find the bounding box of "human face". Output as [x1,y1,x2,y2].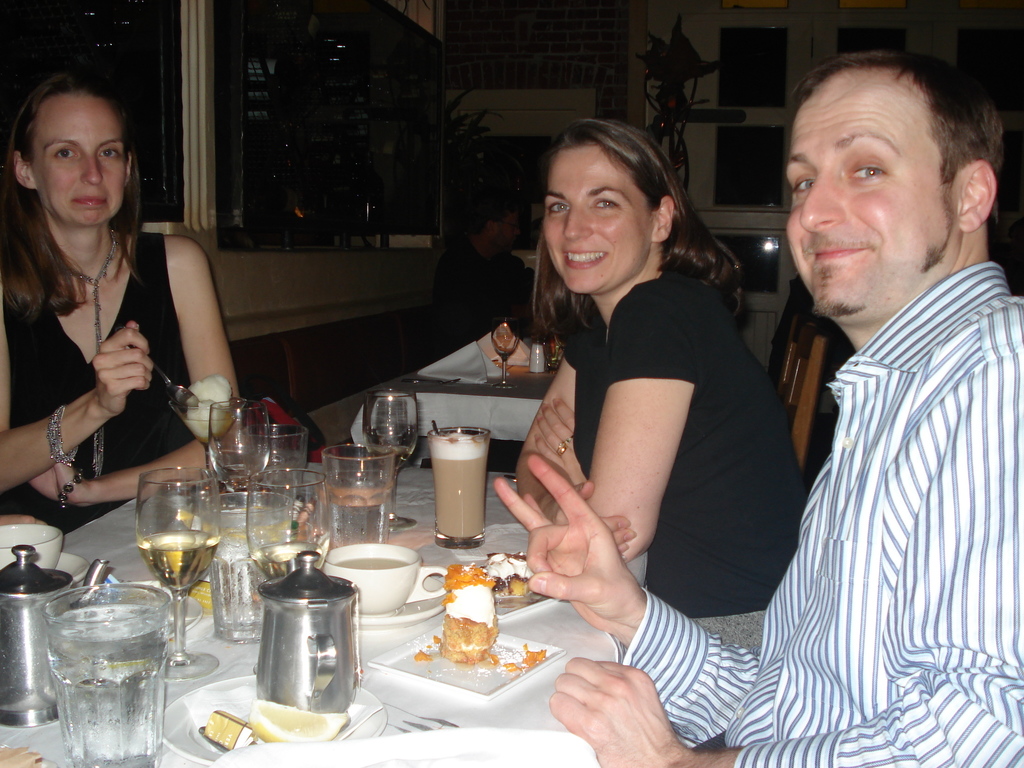
[545,141,649,293].
